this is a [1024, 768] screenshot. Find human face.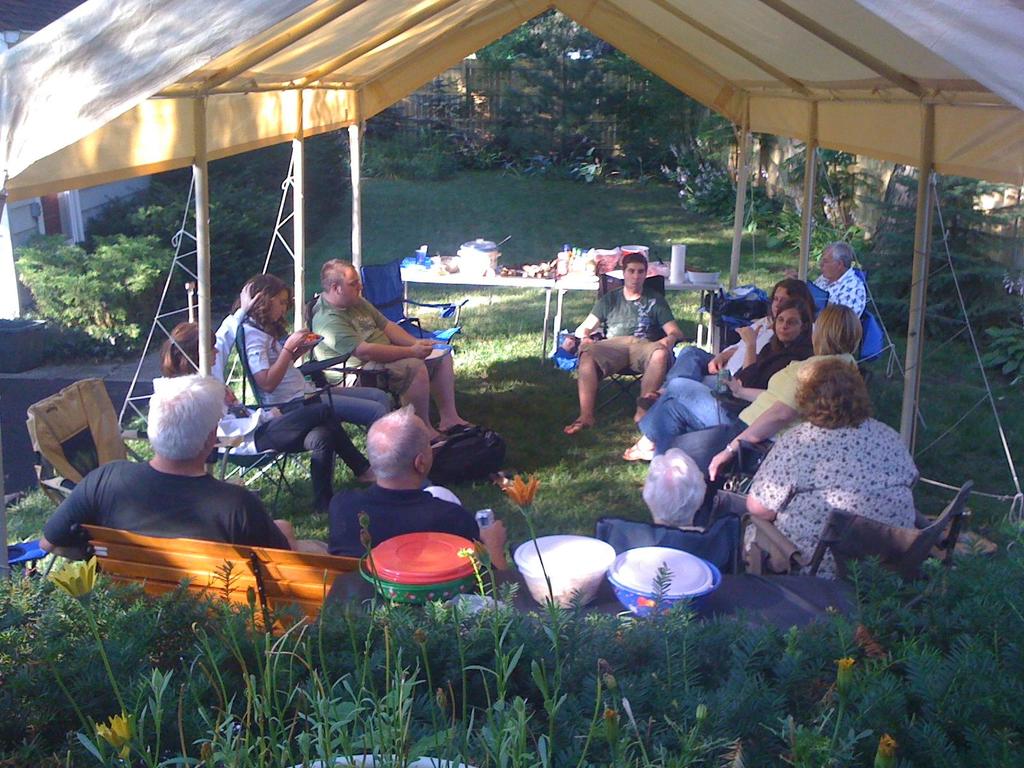
Bounding box: (767, 282, 788, 321).
